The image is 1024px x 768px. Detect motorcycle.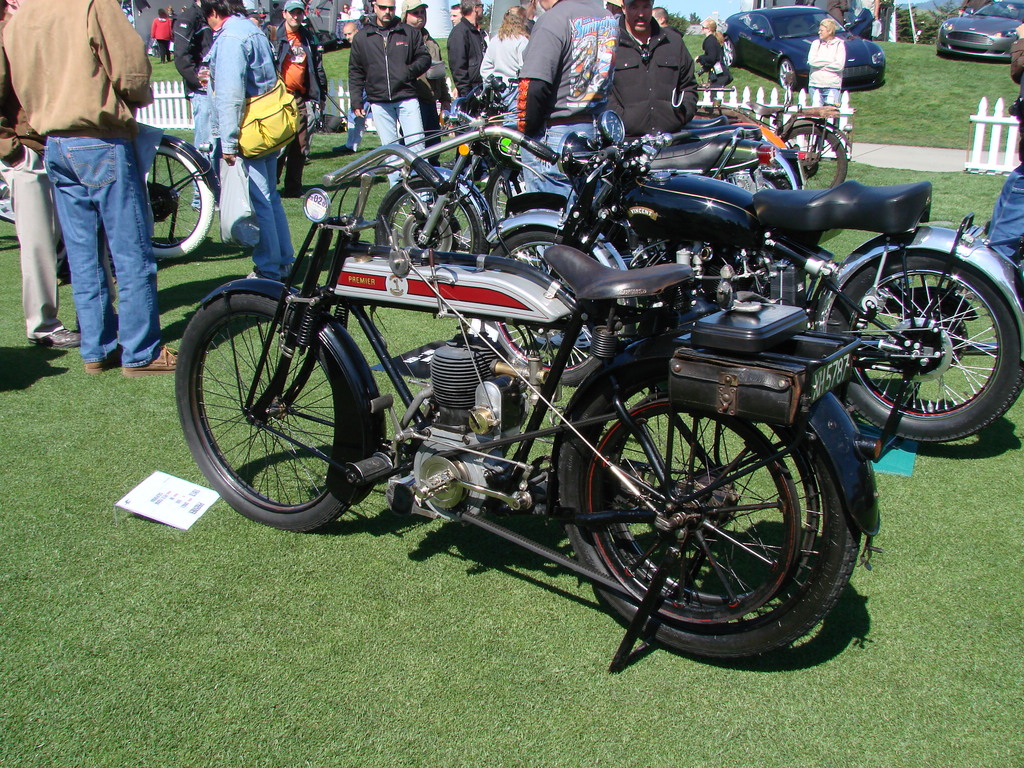
Detection: 172, 113, 880, 670.
